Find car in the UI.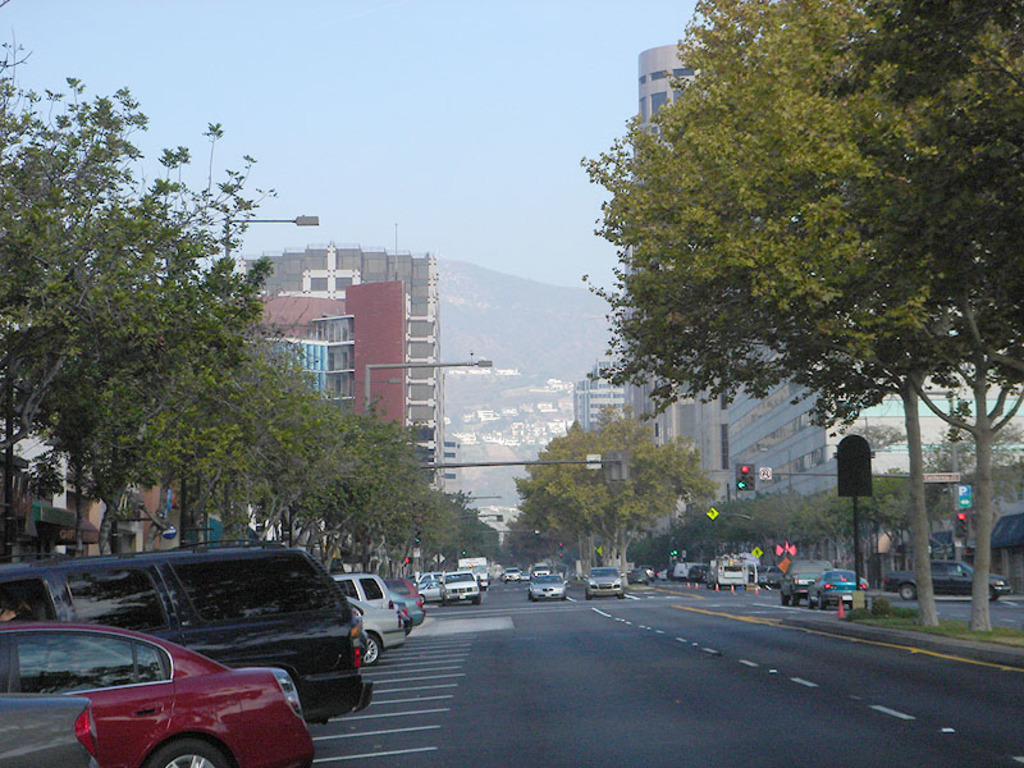
UI element at 806:571:870:608.
